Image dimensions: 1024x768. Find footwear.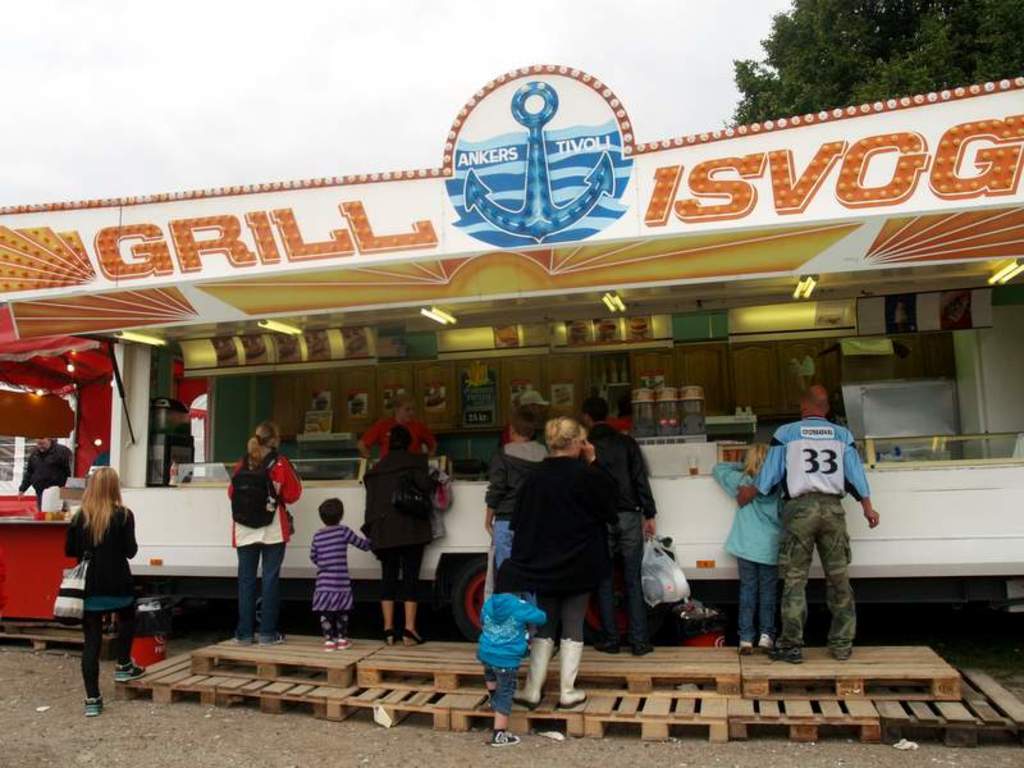
Rect(230, 635, 250, 645).
